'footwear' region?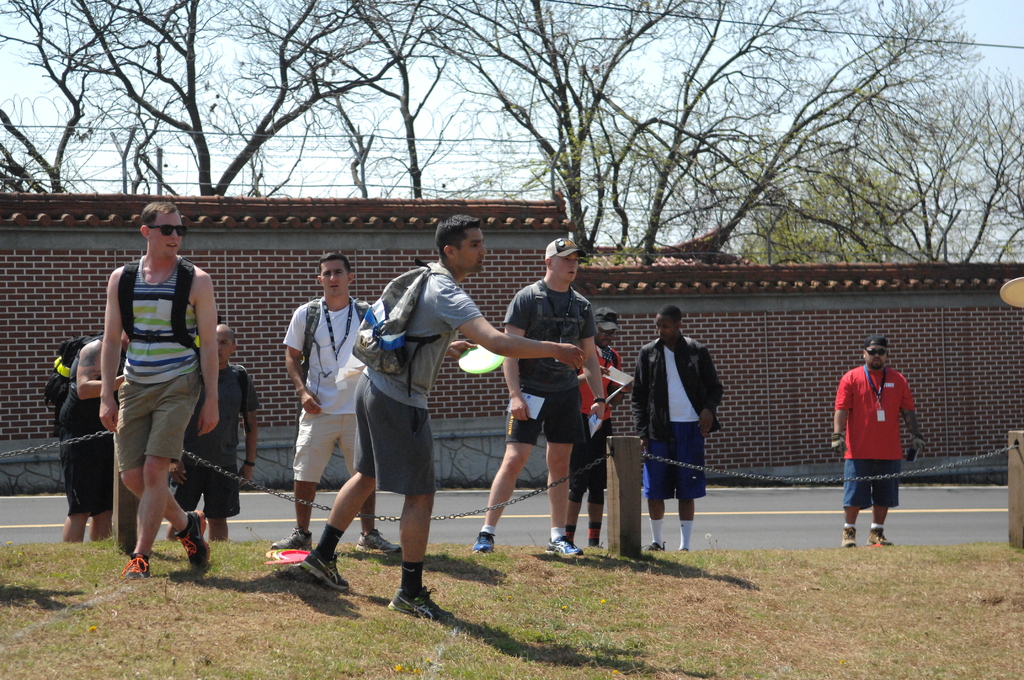
(x1=388, y1=588, x2=459, y2=631)
